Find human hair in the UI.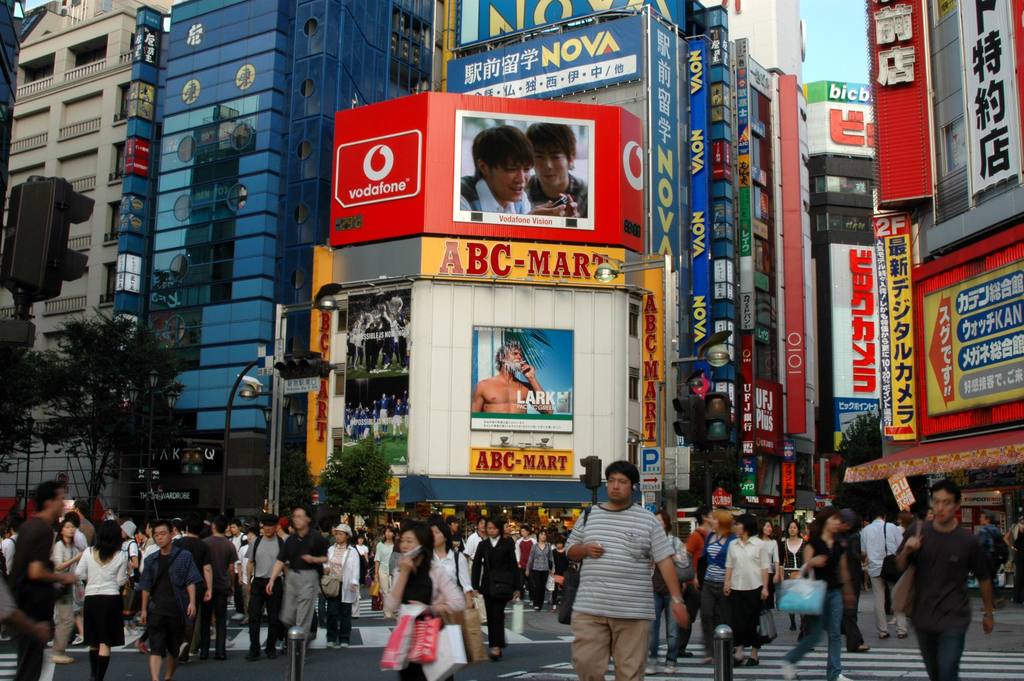
UI element at bbox=(655, 509, 672, 532).
